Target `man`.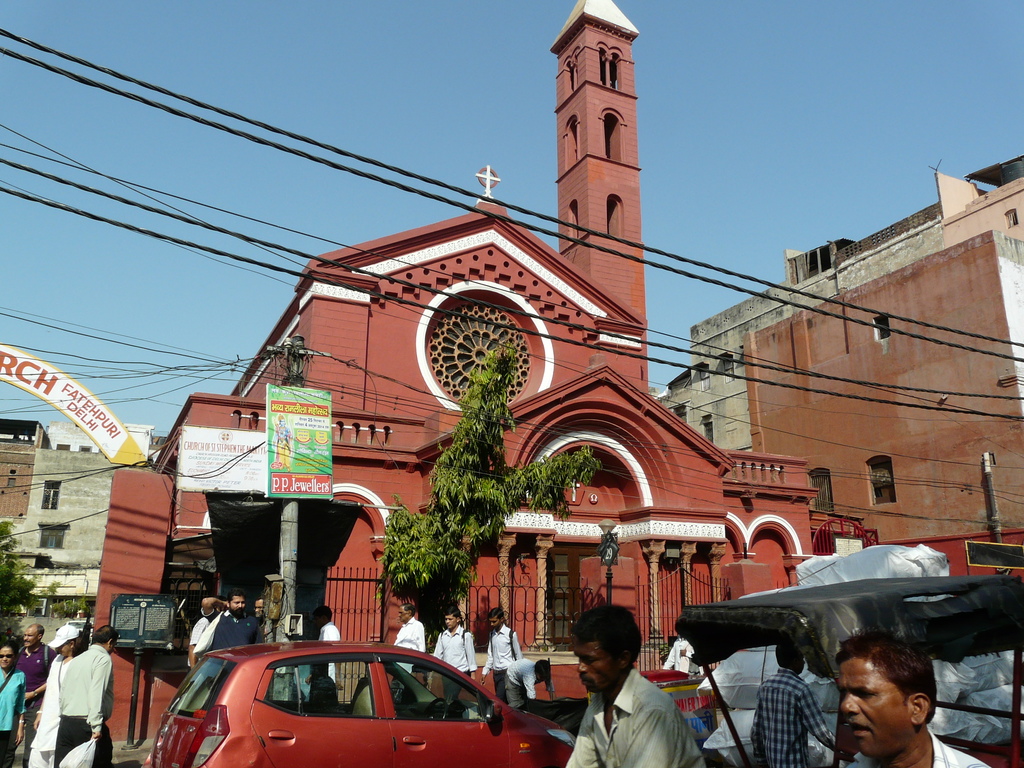
Target region: left=563, top=602, right=717, bottom=767.
